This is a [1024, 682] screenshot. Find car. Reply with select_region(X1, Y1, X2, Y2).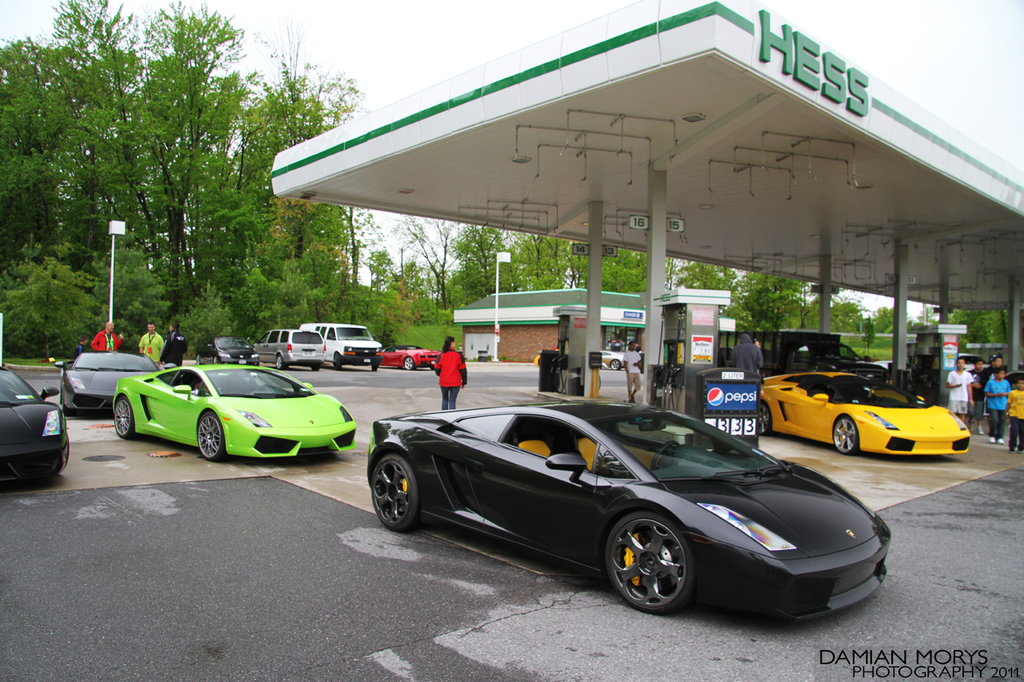
select_region(754, 371, 972, 451).
